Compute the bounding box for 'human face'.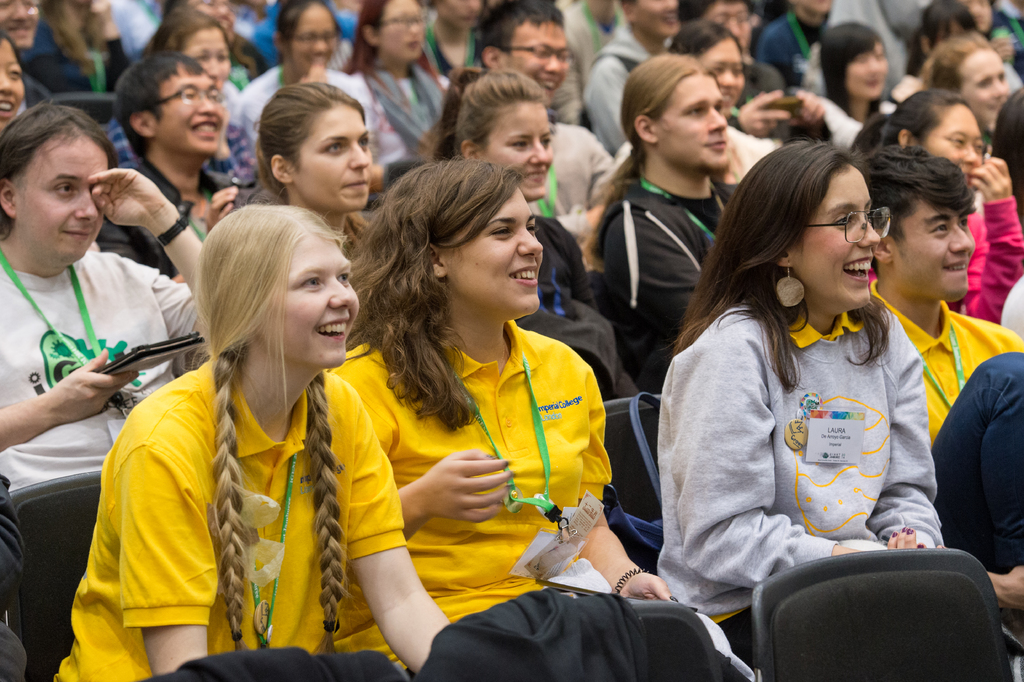
BBox(178, 26, 230, 79).
